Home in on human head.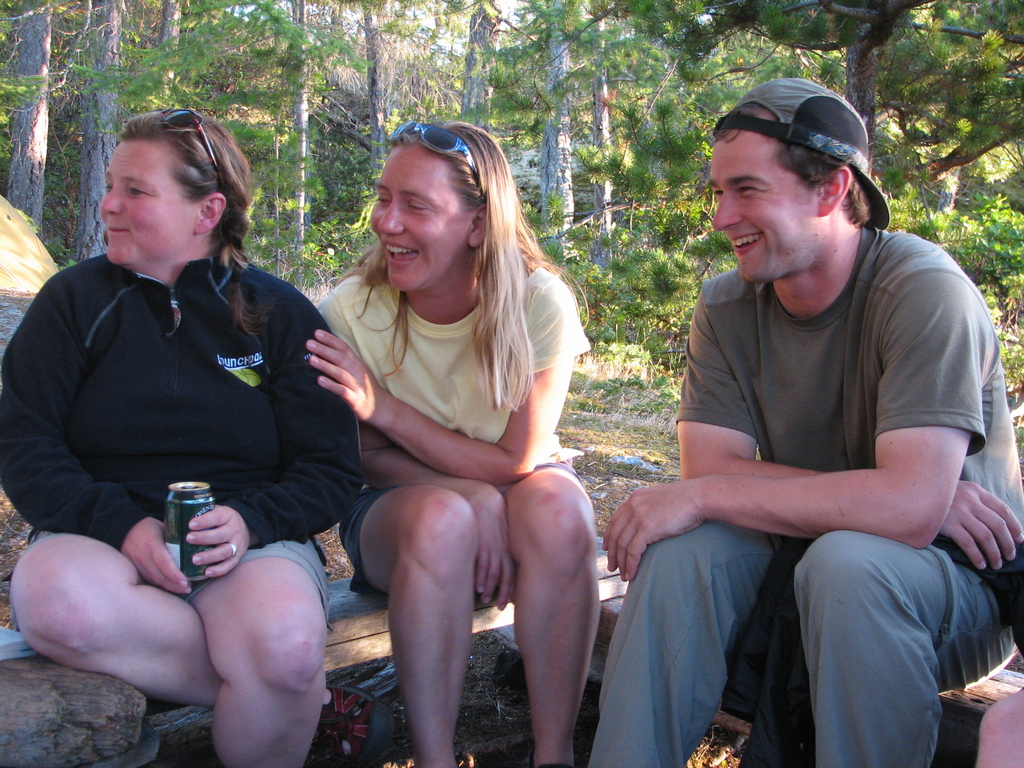
Homed in at x1=366, y1=119, x2=520, y2=298.
